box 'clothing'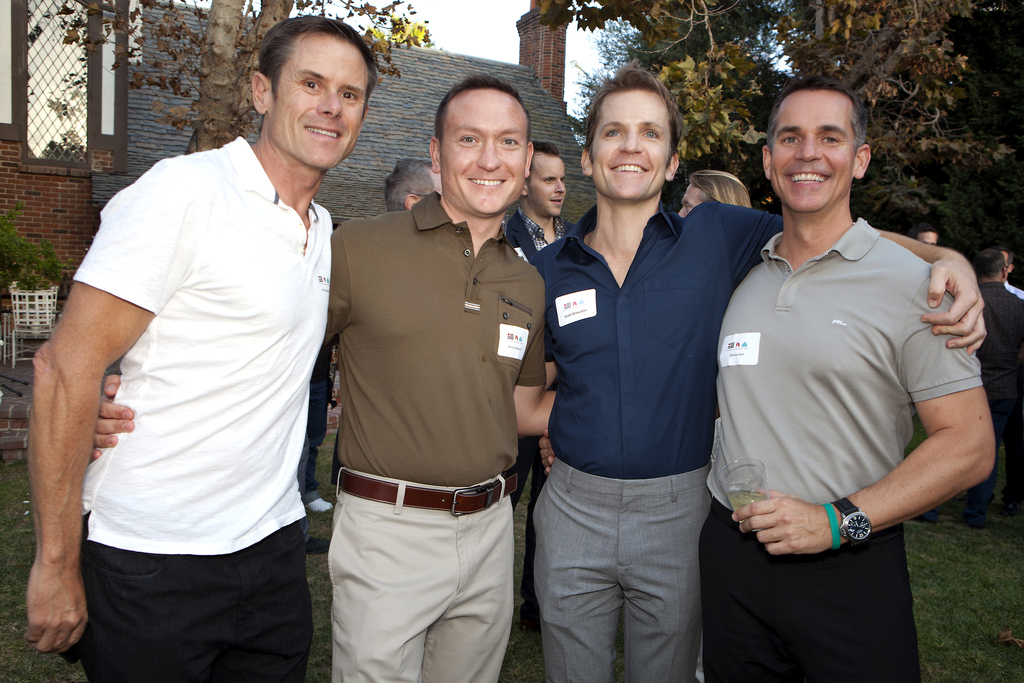
locate(530, 193, 787, 682)
